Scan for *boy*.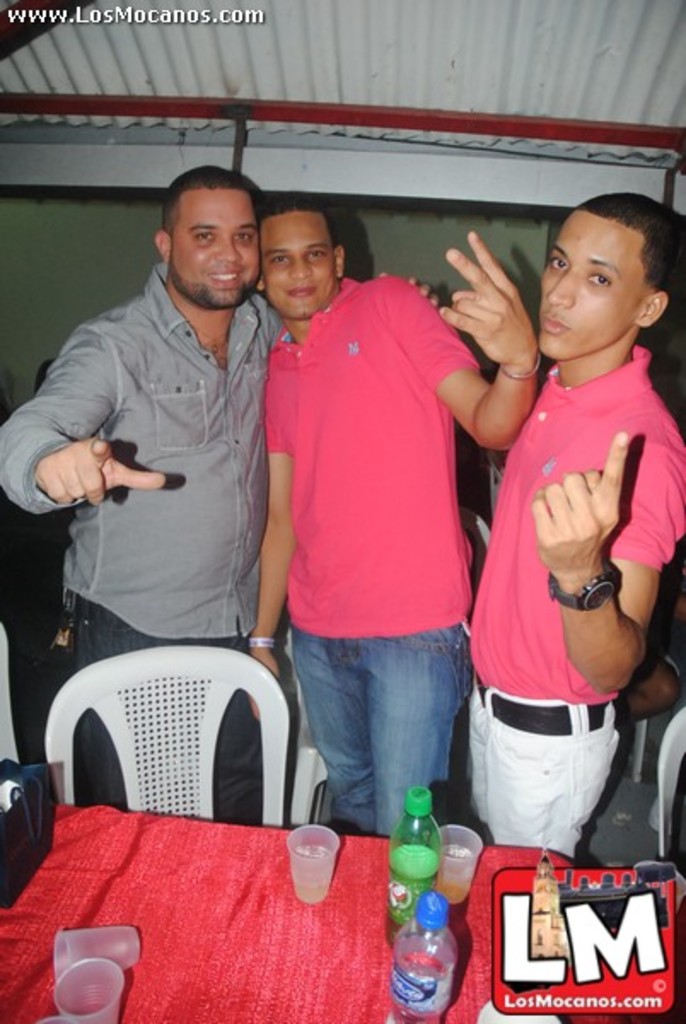
Scan result: crop(491, 172, 683, 691).
